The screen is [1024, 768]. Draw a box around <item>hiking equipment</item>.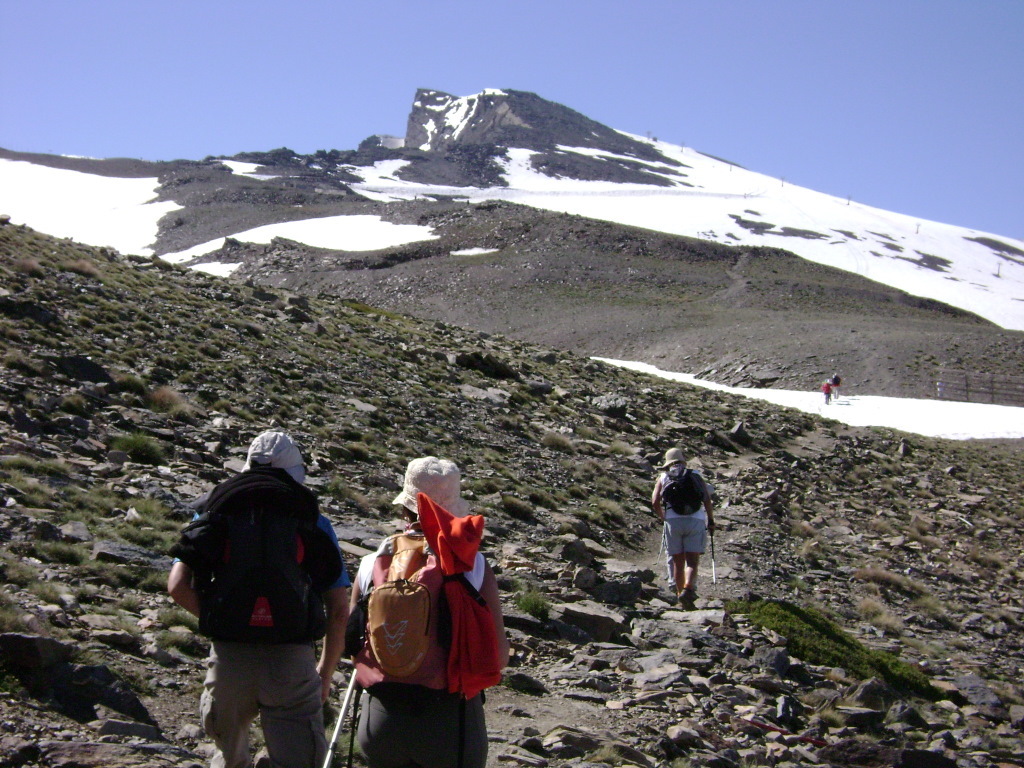
{"left": 168, "top": 459, "right": 344, "bottom": 656}.
